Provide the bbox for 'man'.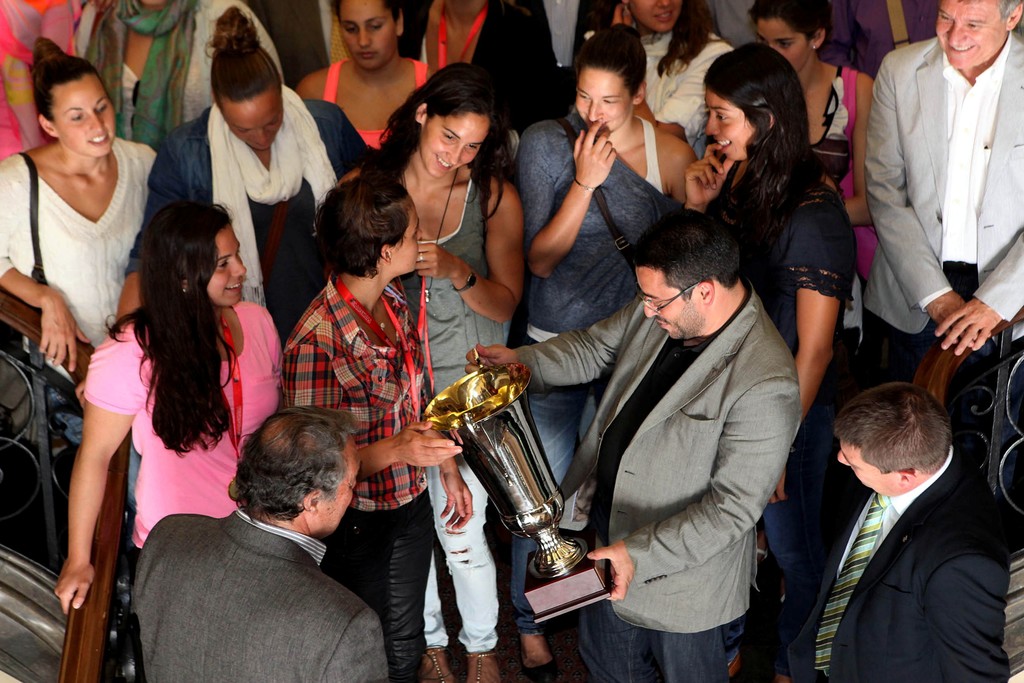
134:401:387:682.
